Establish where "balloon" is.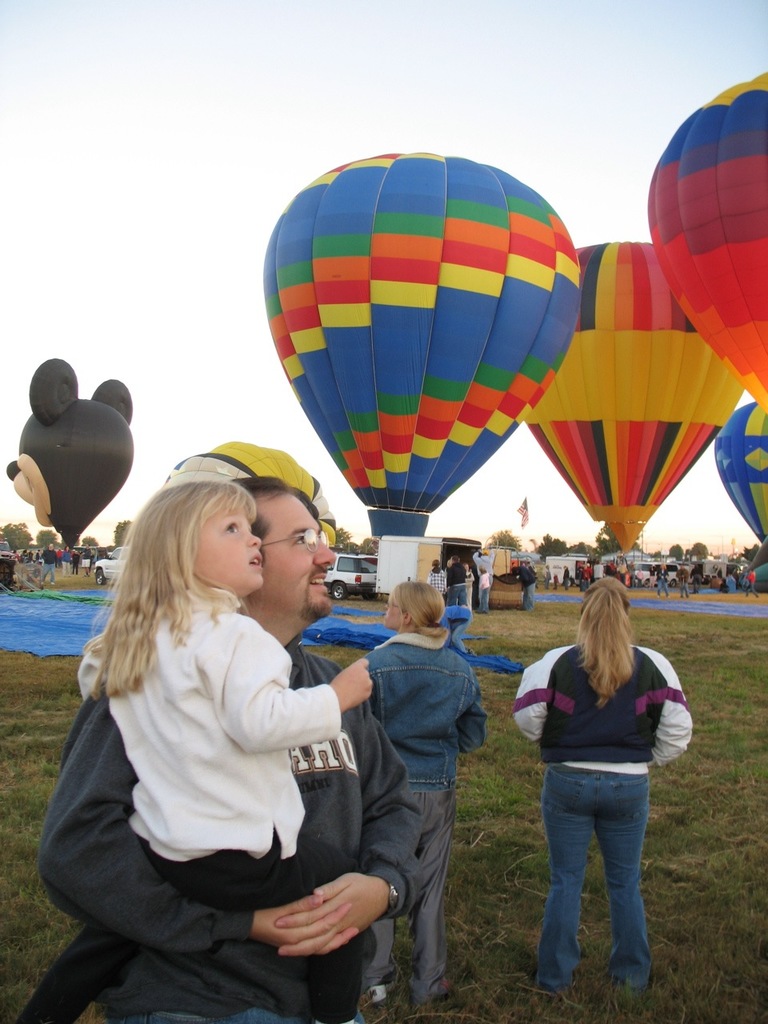
Established at bbox(262, 146, 581, 511).
